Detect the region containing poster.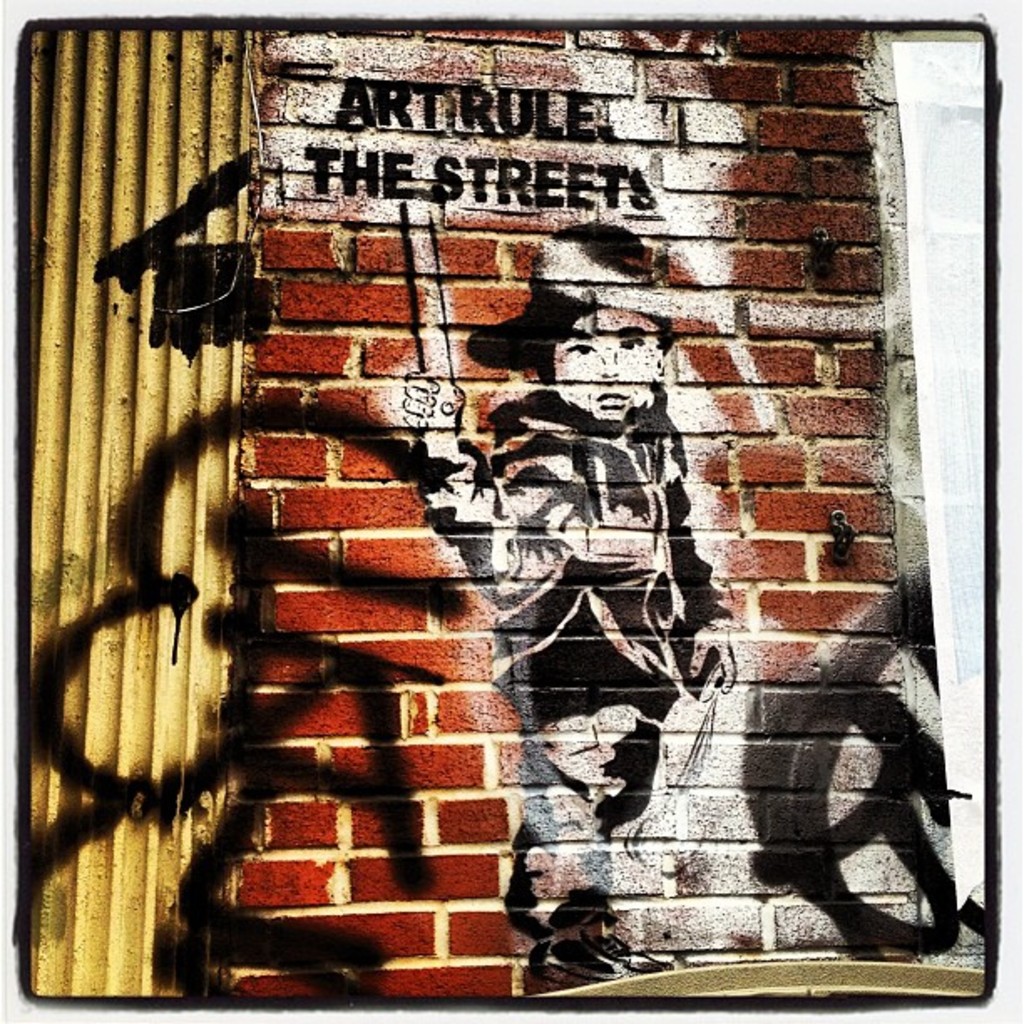
bbox=(0, 0, 1022, 1022).
